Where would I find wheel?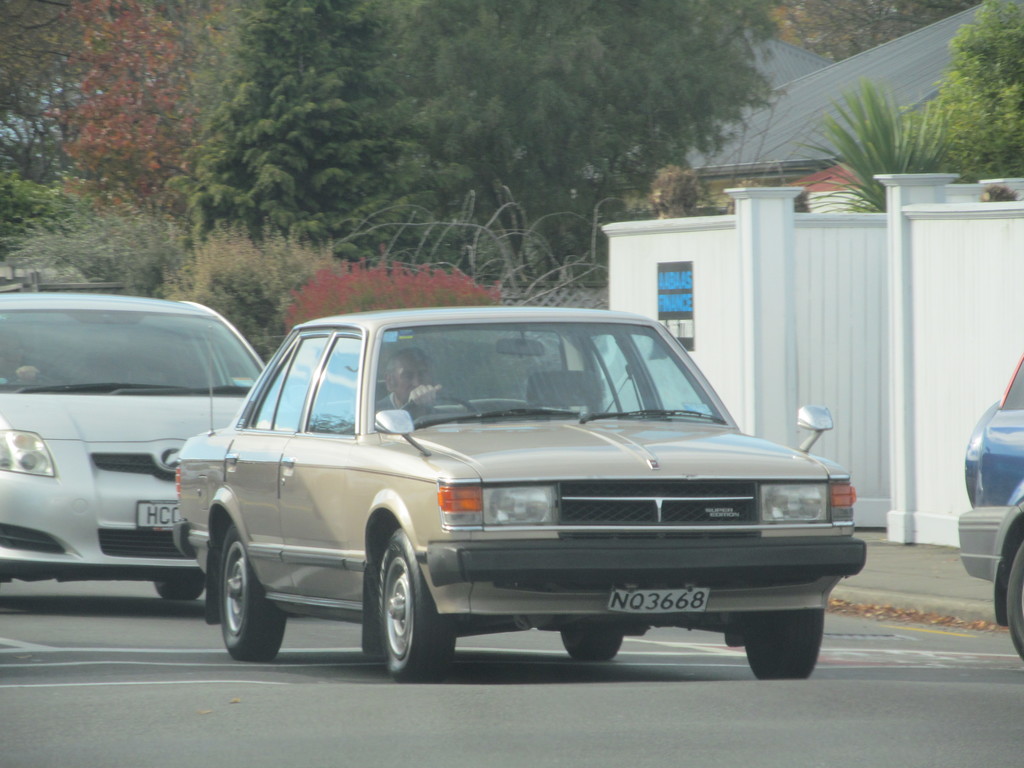
At pyautogui.locateOnScreen(152, 580, 204, 600).
